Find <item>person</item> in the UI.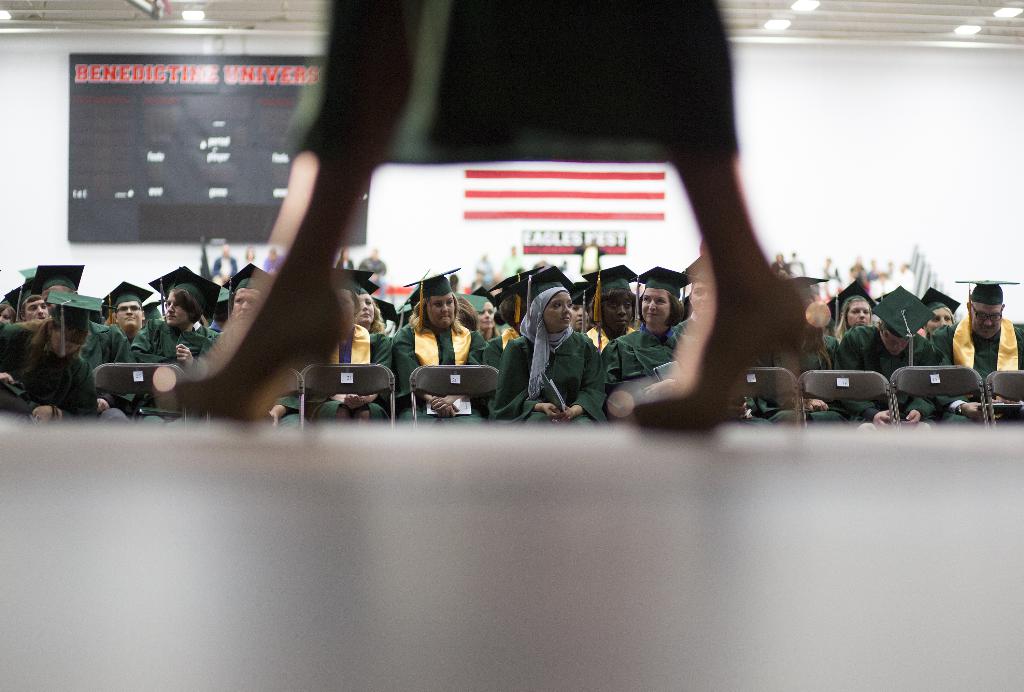
UI element at rect(520, 262, 611, 431).
